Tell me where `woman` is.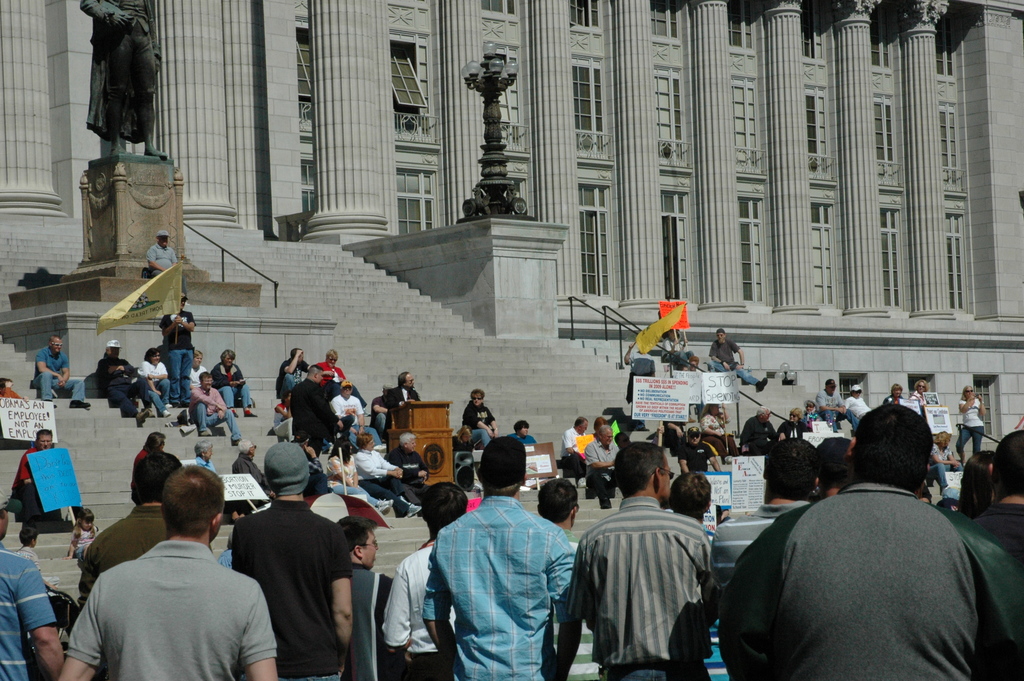
`woman` is at x1=462 y1=388 x2=499 y2=447.
